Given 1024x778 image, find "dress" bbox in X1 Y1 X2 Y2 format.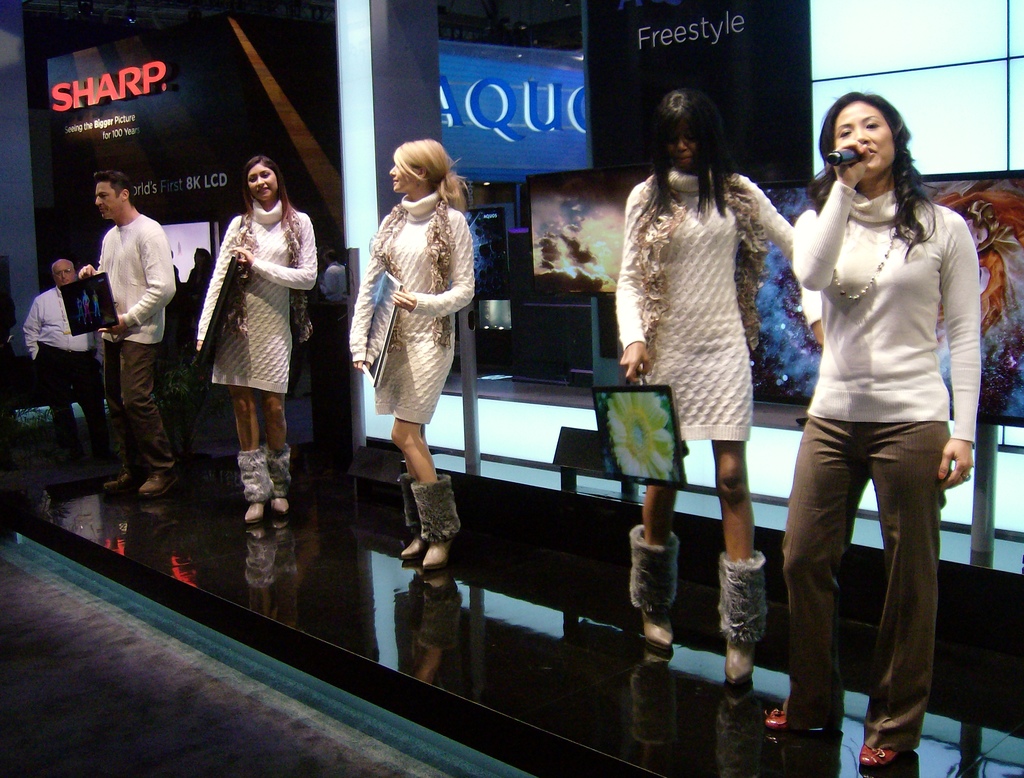
212 197 316 398.
